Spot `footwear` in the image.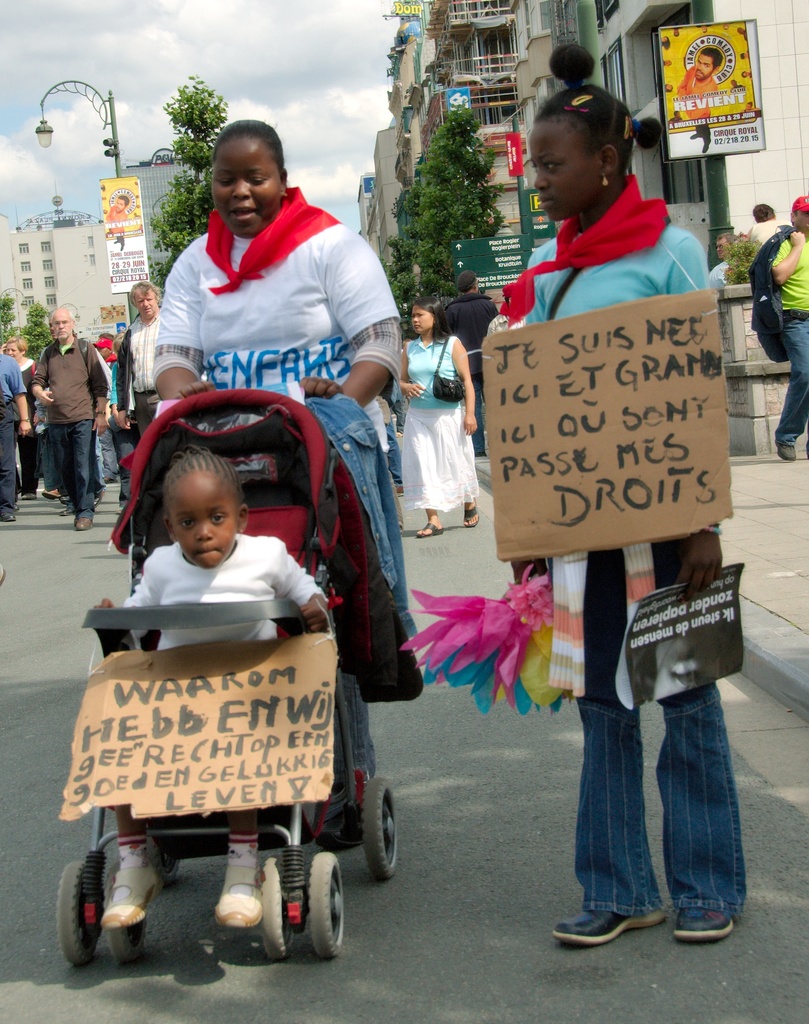
`footwear` found at [left=0, top=511, right=13, bottom=525].
